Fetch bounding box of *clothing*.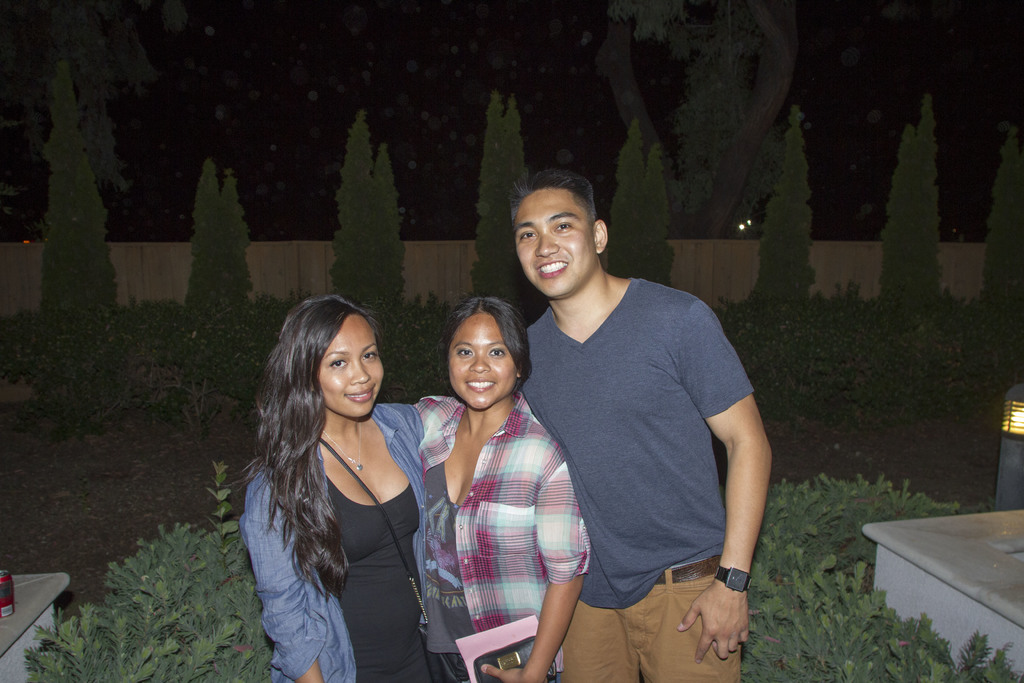
Bbox: region(329, 479, 422, 675).
